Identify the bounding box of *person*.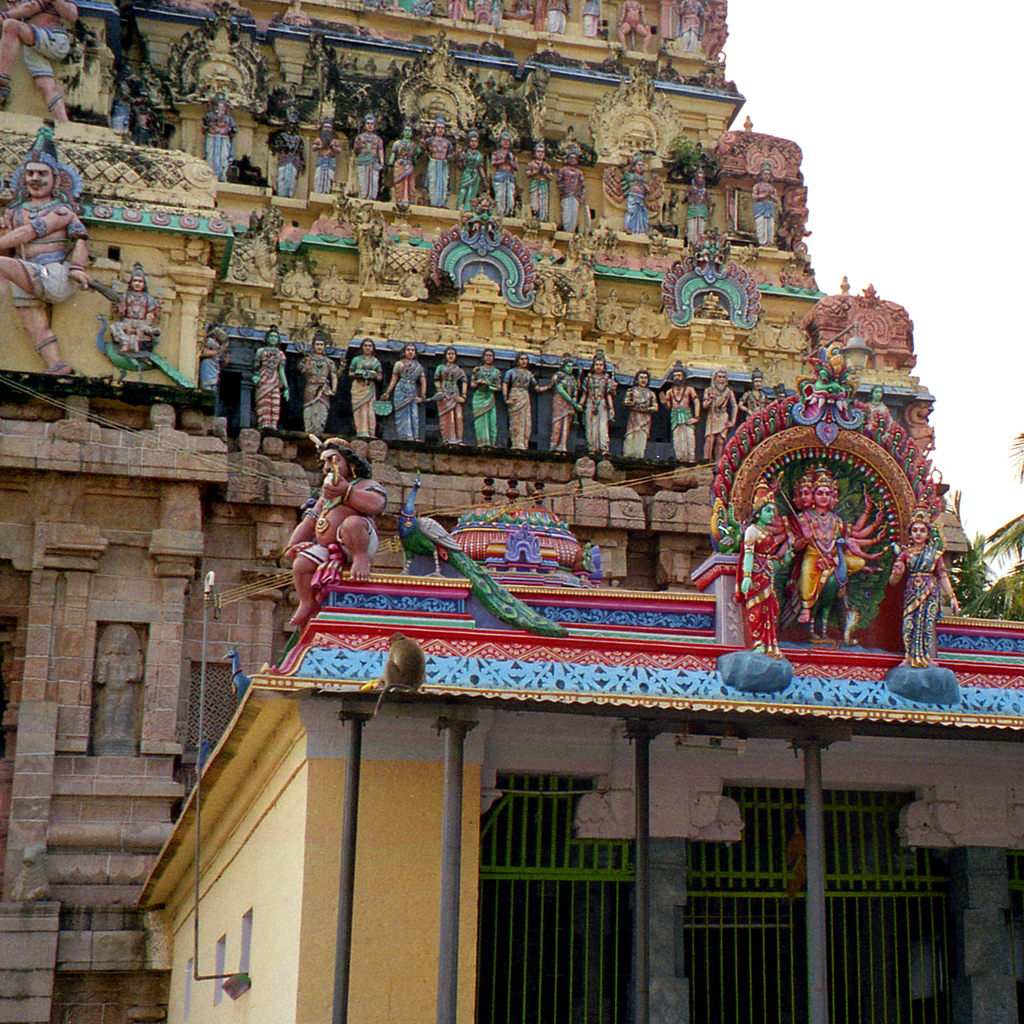
left=390, top=126, right=430, bottom=203.
